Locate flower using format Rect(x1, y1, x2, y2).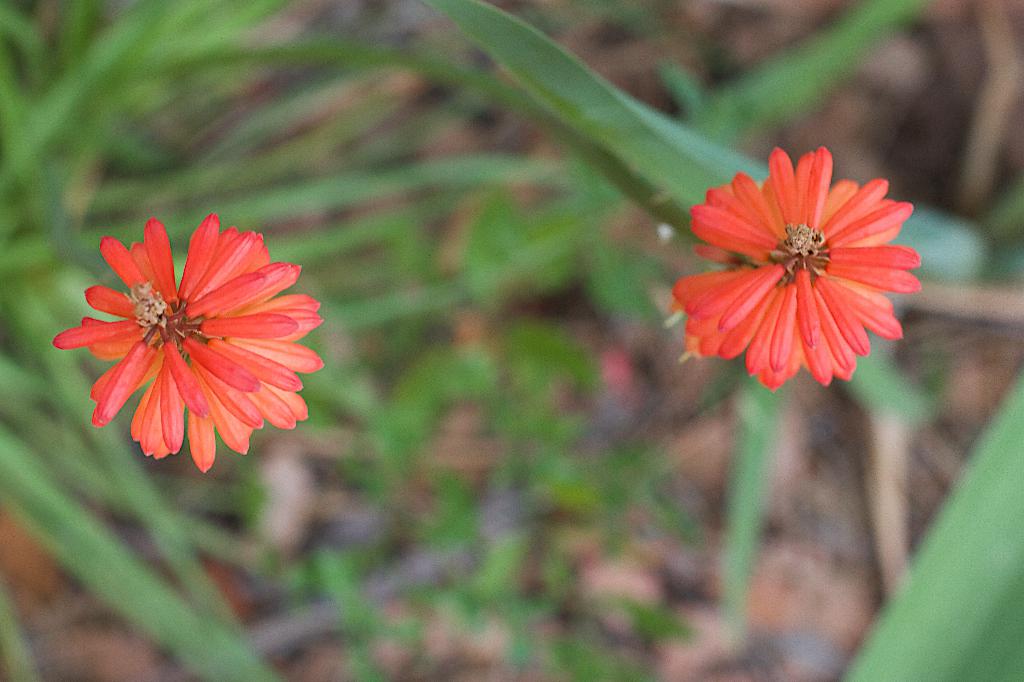
Rect(671, 145, 918, 392).
